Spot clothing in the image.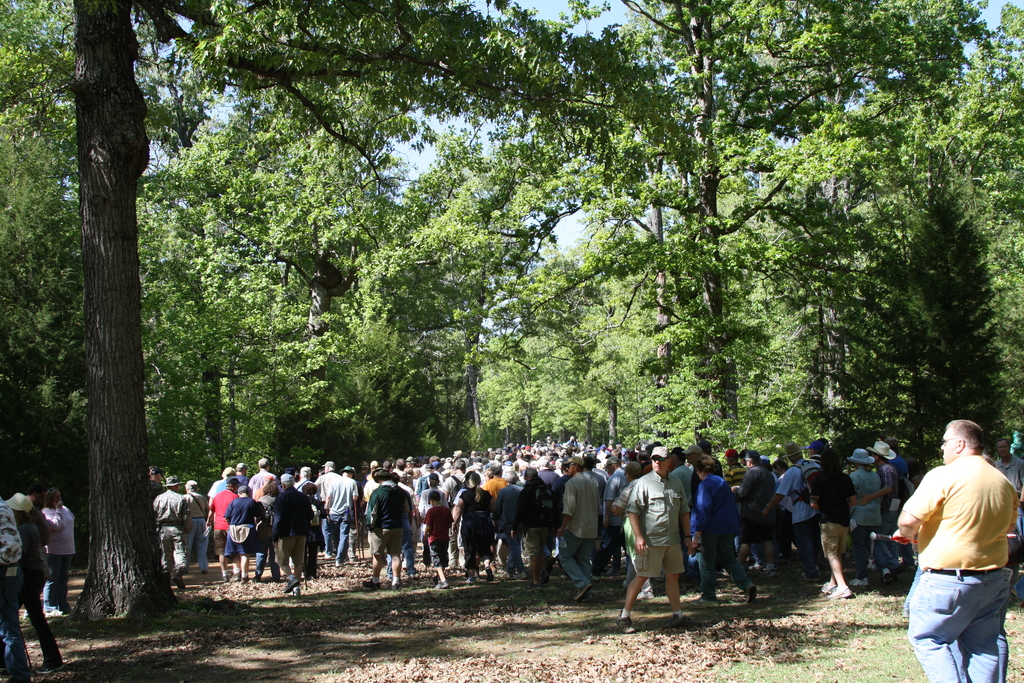
clothing found at box=[322, 470, 340, 540].
